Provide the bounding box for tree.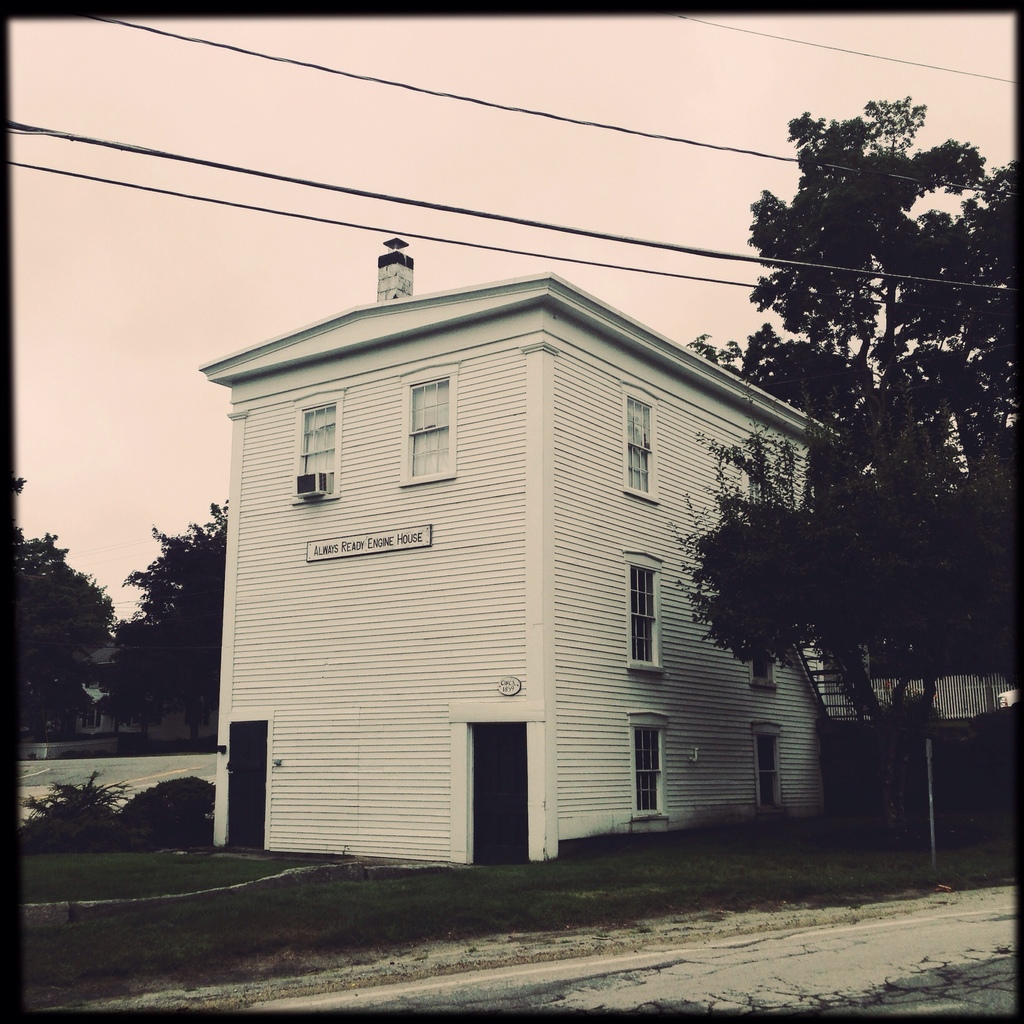
(left=0, top=476, right=121, bottom=737).
